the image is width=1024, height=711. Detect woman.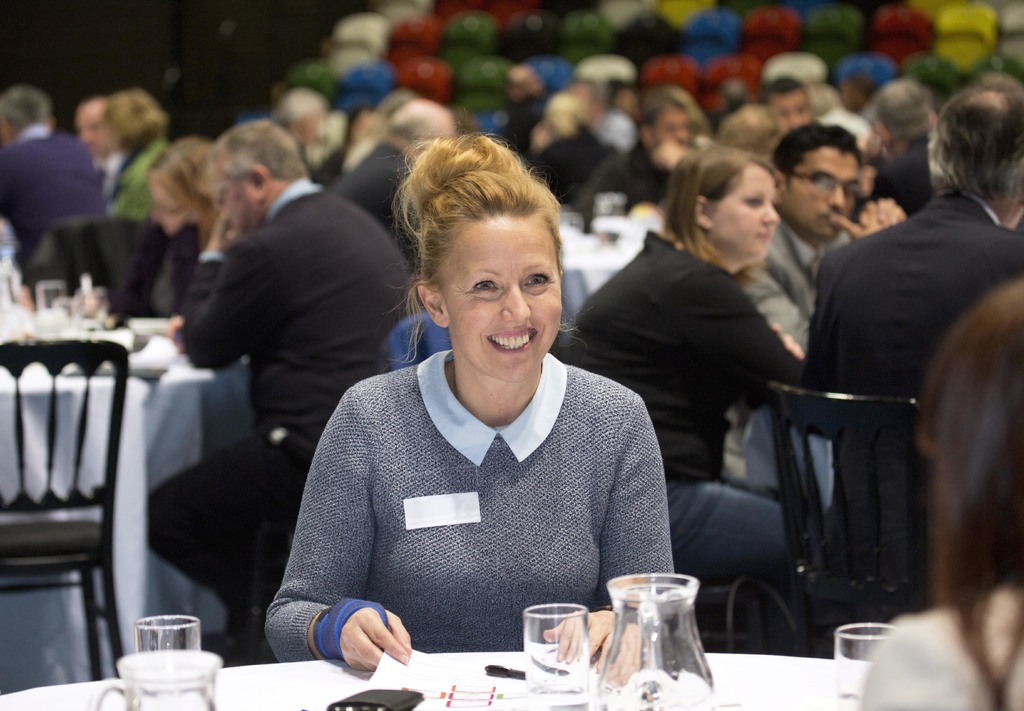
Detection: crop(865, 274, 1023, 710).
